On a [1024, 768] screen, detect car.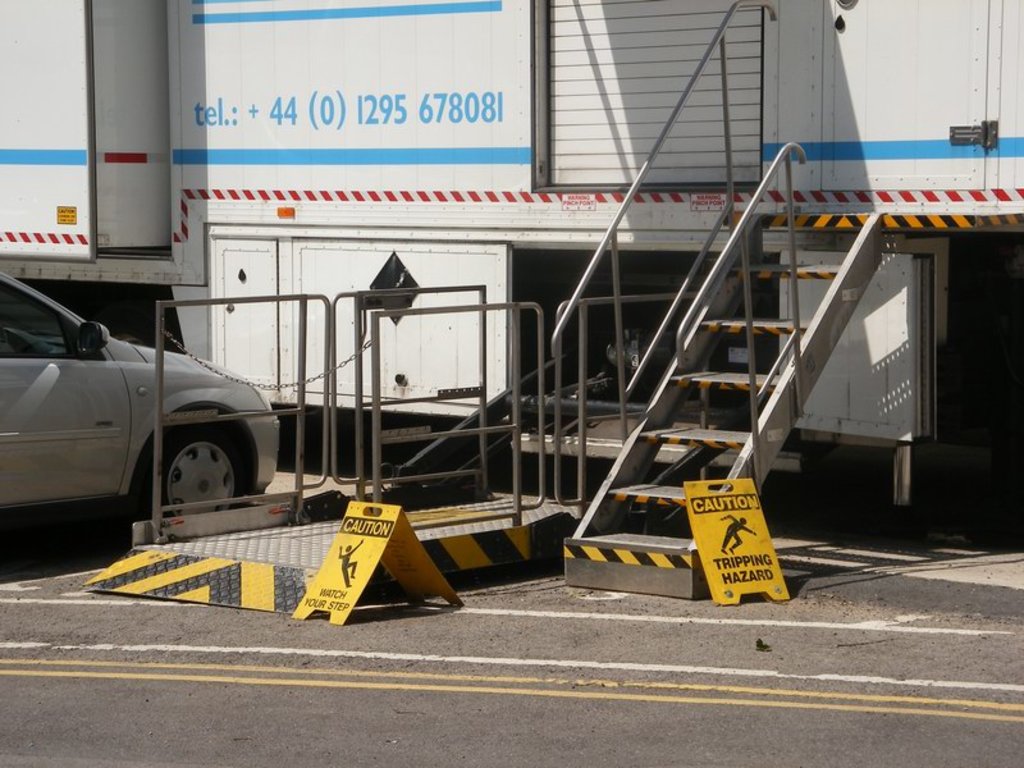
(x1=0, y1=287, x2=280, y2=552).
